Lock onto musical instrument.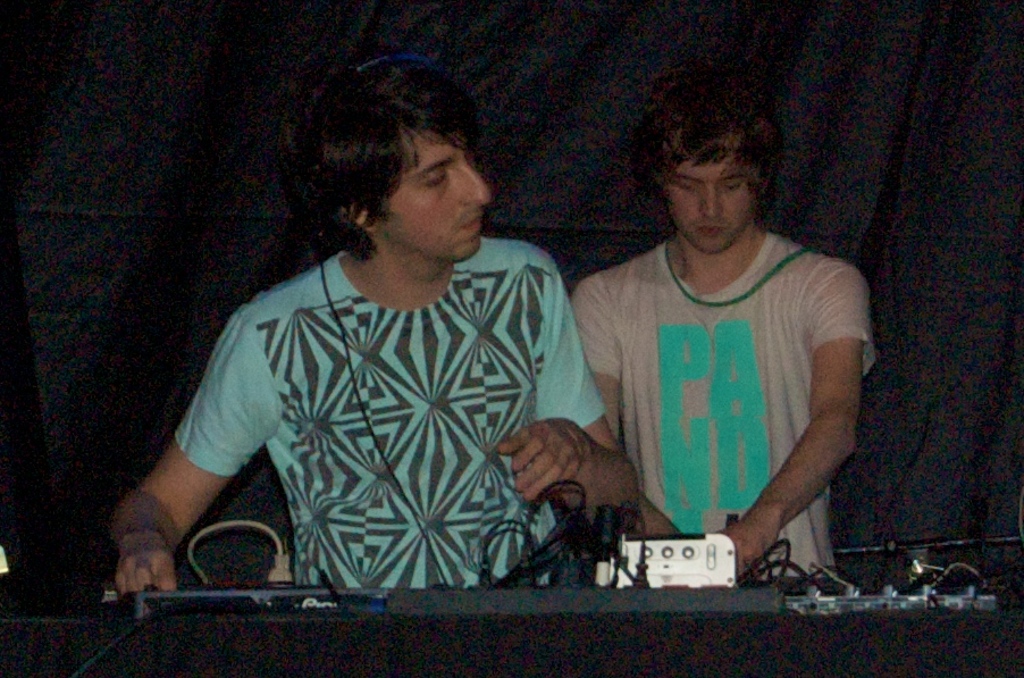
Locked: bbox=(120, 574, 1023, 676).
